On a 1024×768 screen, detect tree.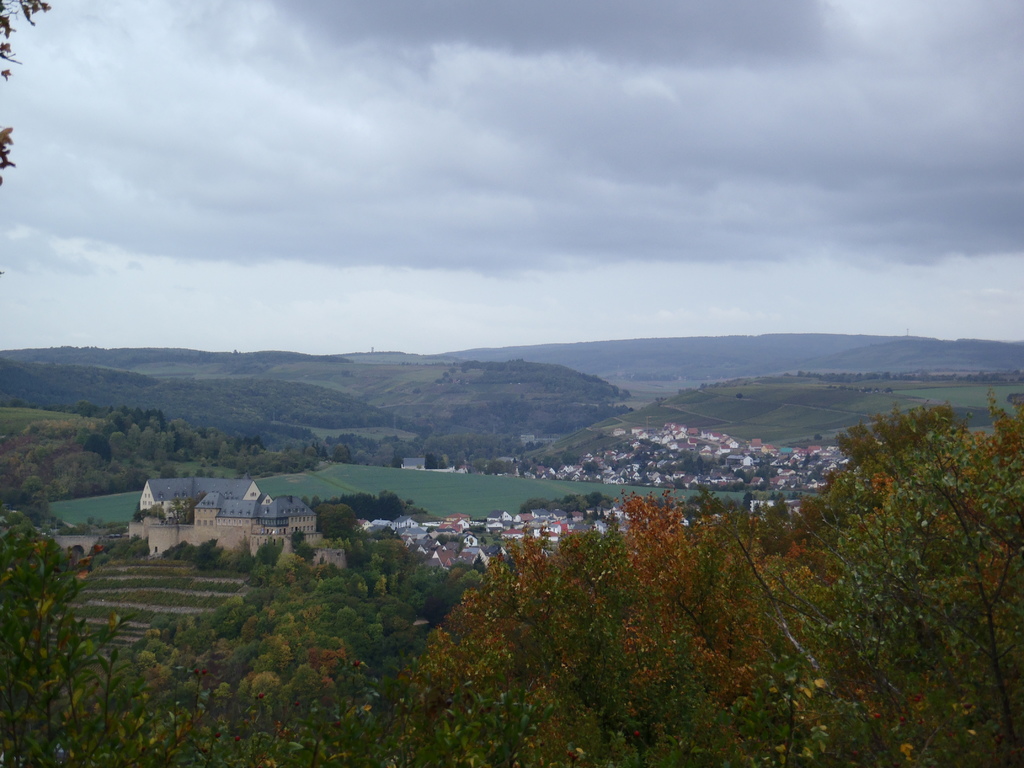
(x1=2, y1=518, x2=109, y2=767).
